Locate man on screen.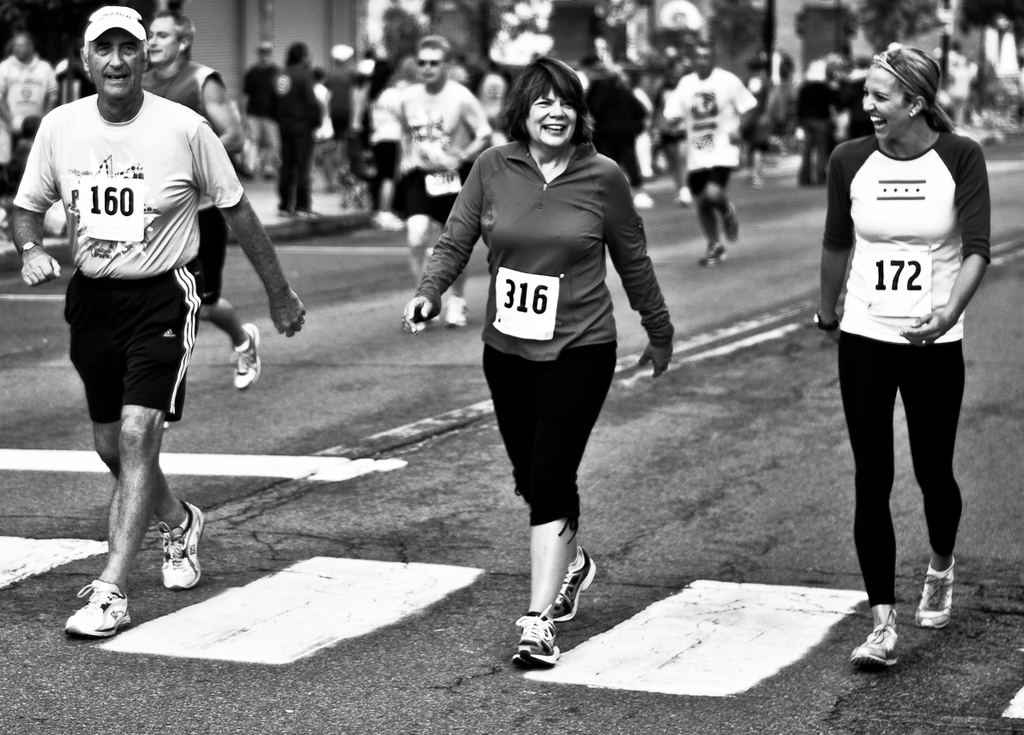
On screen at <bbox>0, 32, 59, 194</bbox>.
